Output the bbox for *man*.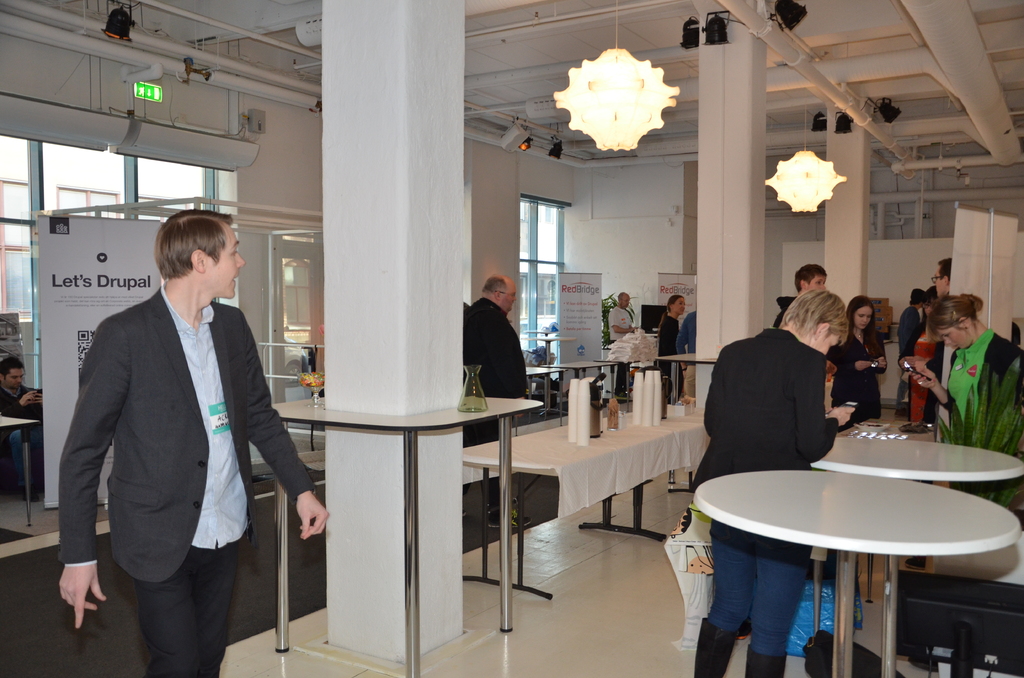
bbox=[55, 207, 330, 677].
